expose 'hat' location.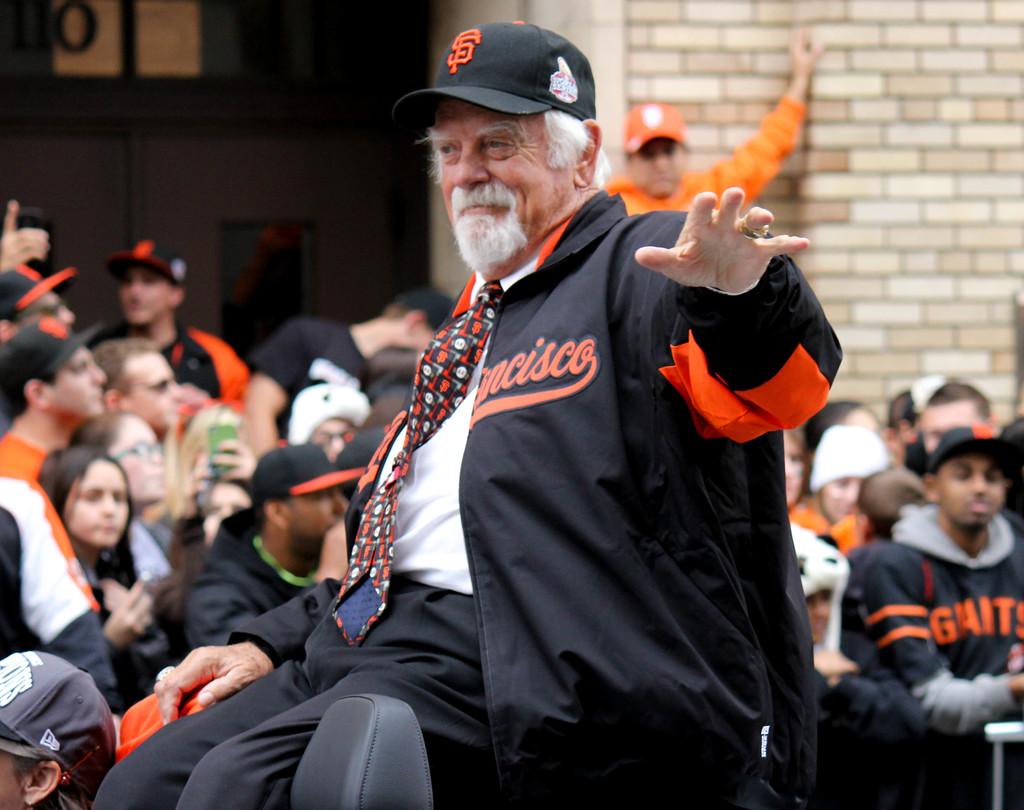
Exposed at box=[108, 236, 190, 280].
